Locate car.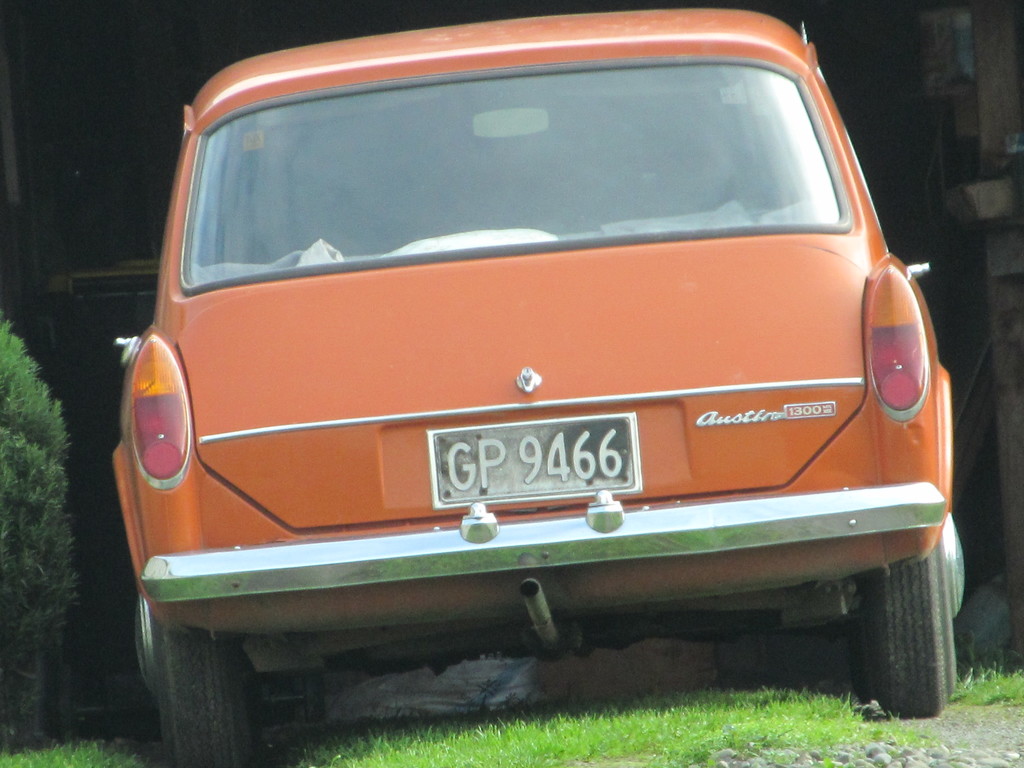
Bounding box: {"left": 109, "top": 6, "right": 968, "bottom": 767}.
